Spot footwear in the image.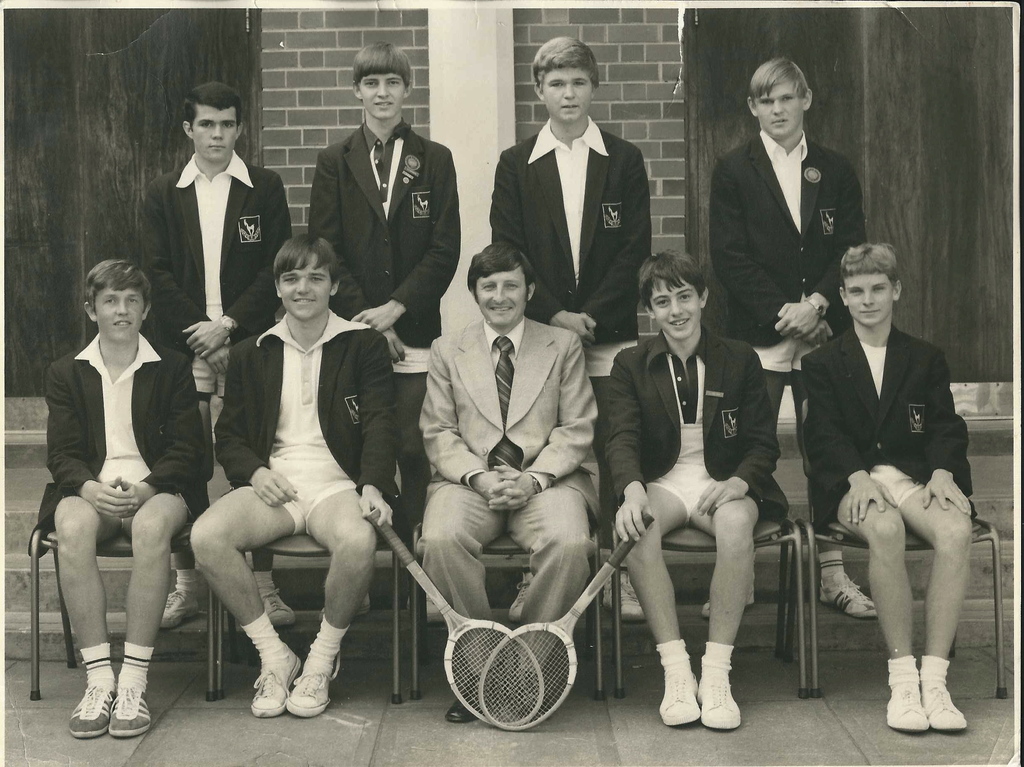
footwear found at pyautogui.locateOnScreen(356, 587, 371, 618).
